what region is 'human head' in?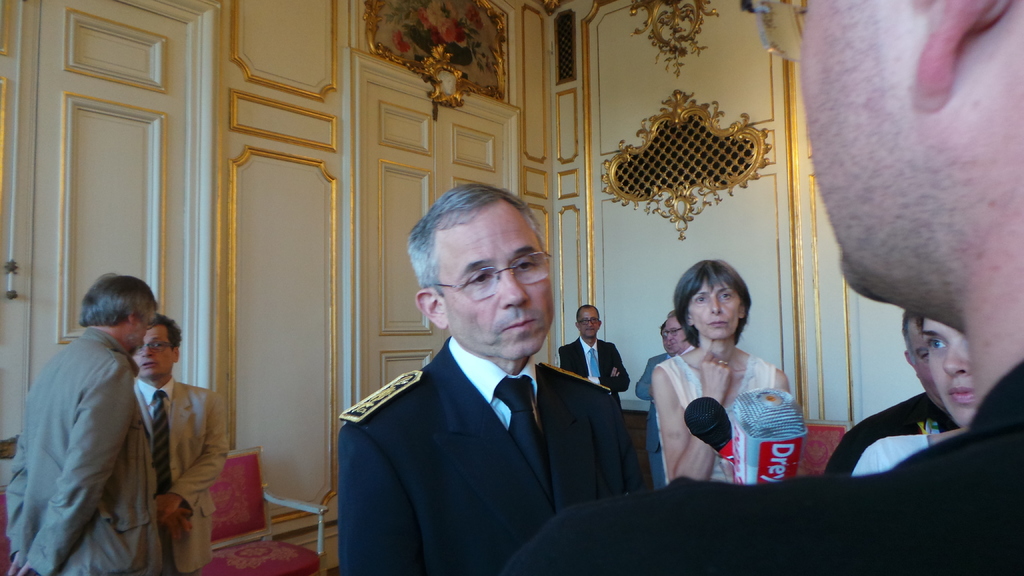
box=[394, 175, 564, 356].
